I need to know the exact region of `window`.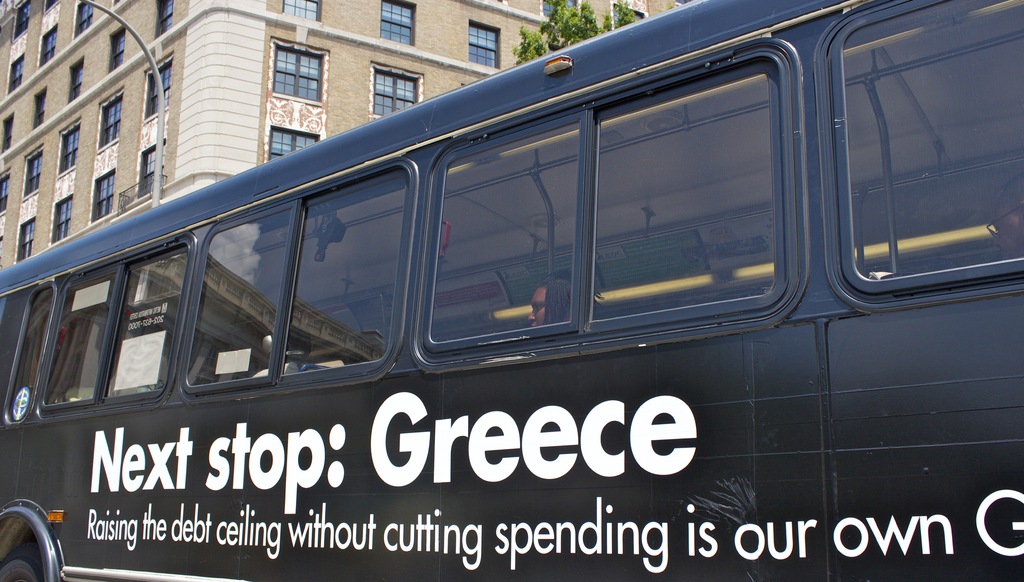
Region: <box>22,149,44,197</box>.
